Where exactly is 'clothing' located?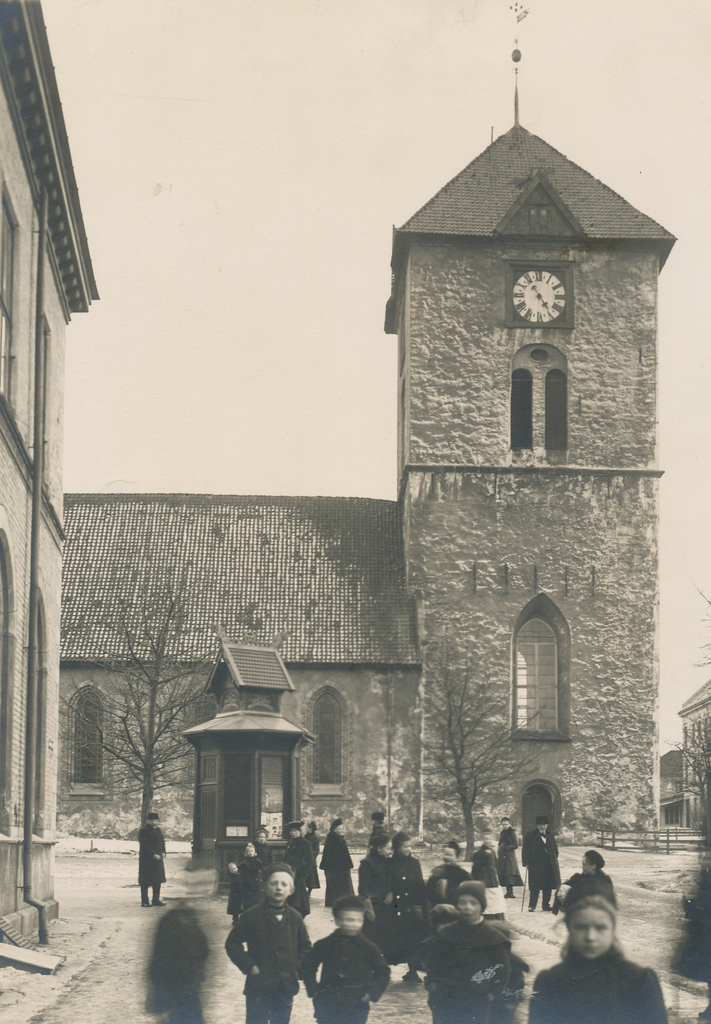
Its bounding box is (423,919,515,1023).
